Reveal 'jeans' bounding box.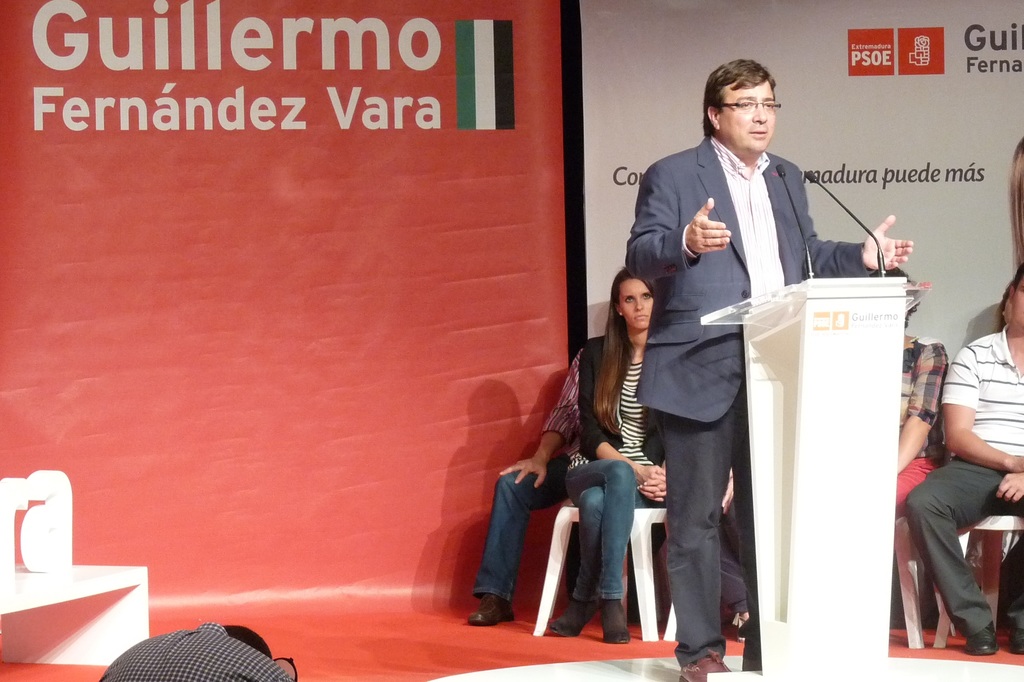
Revealed: left=884, top=446, right=936, bottom=509.
